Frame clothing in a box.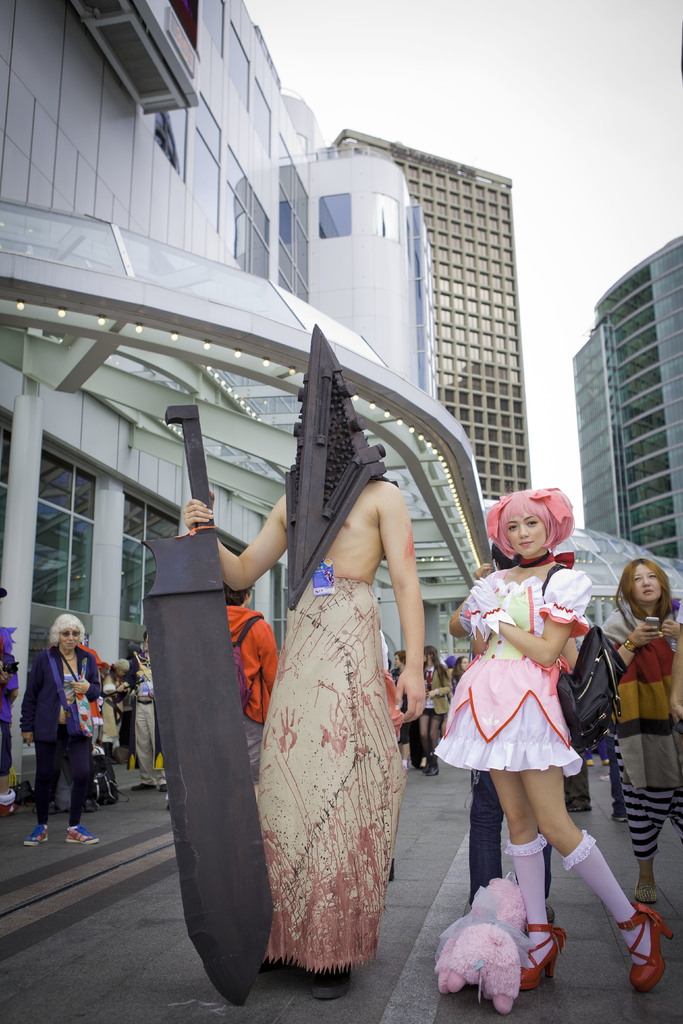
{"left": 16, "top": 636, "right": 95, "bottom": 824}.
